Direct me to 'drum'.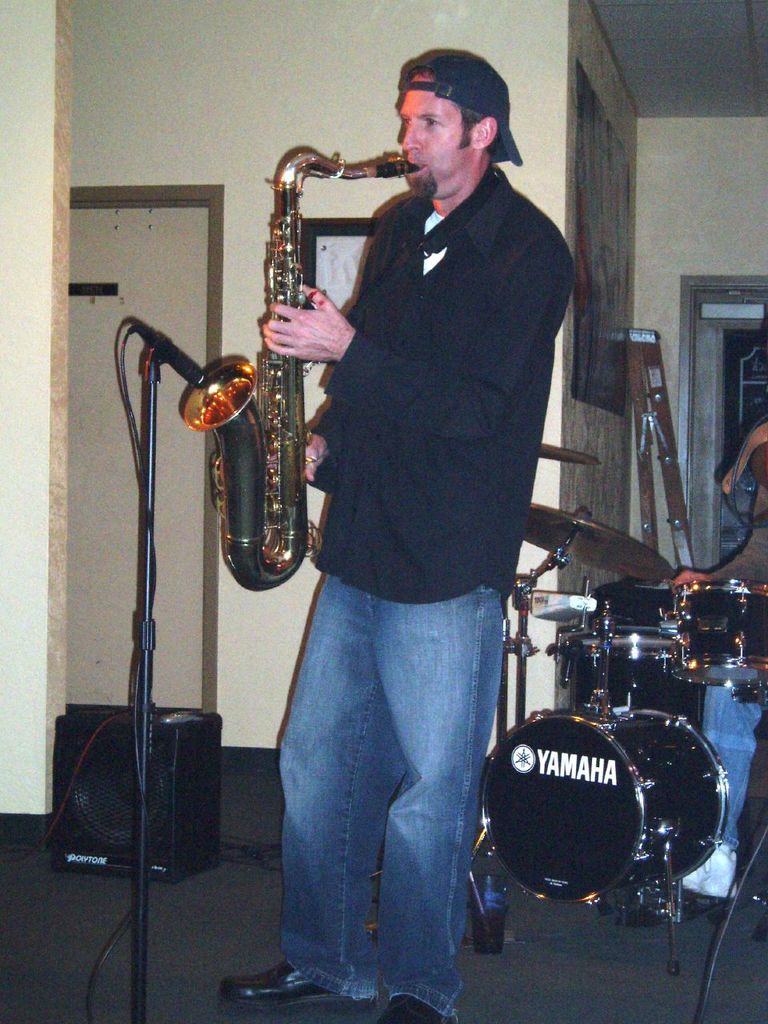
Direction: BBox(667, 578, 767, 682).
